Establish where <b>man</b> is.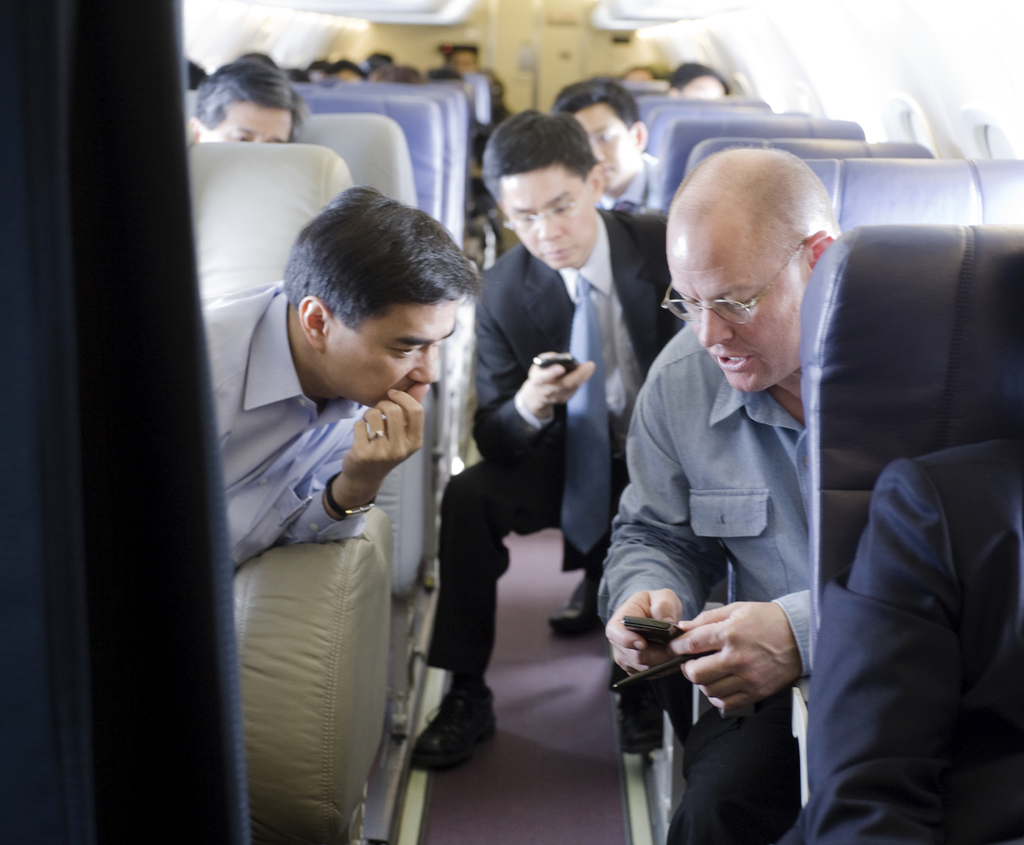
Established at bbox(187, 56, 316, 145).
